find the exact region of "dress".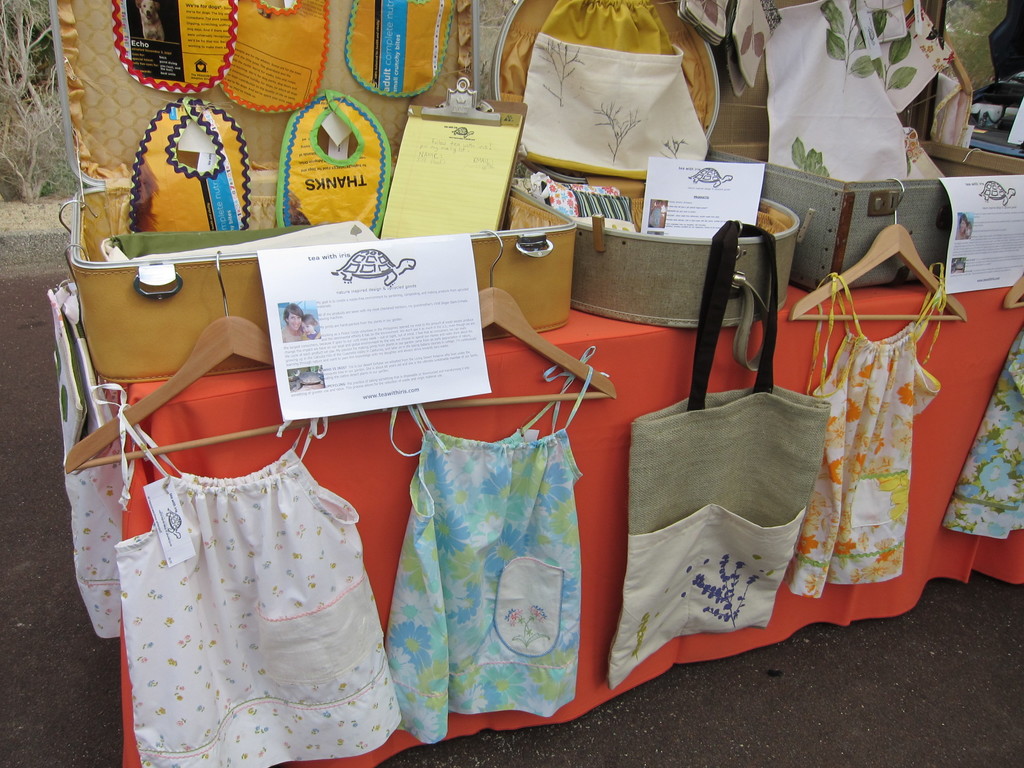
Exact region: <bbox>789, 264, 945, 596</bbox>.
